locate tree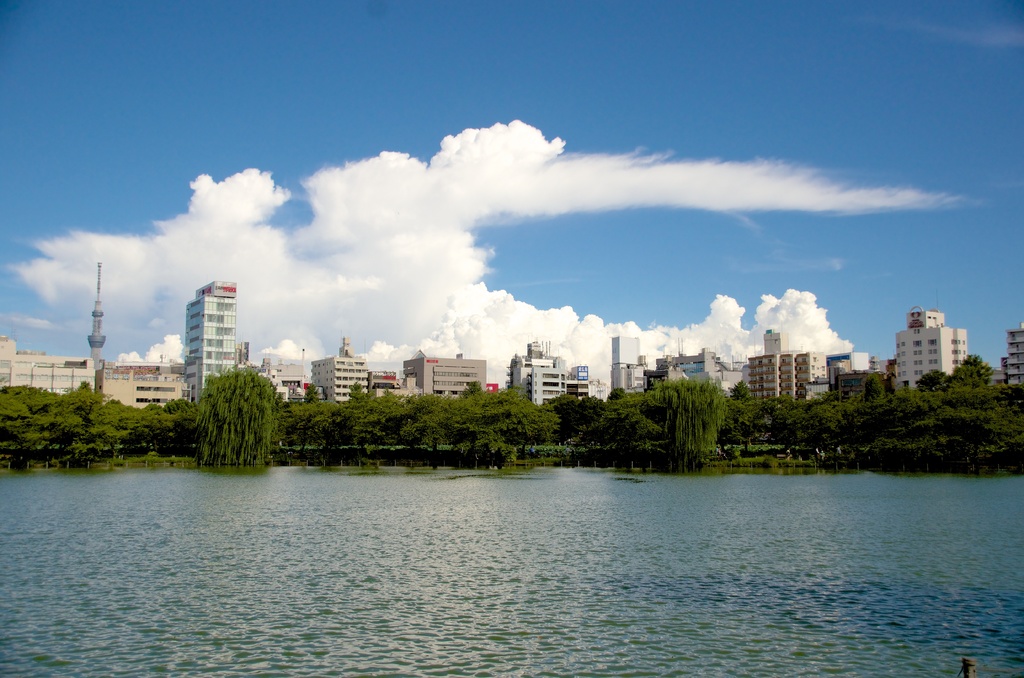
box(378, 394, 414, 441)
